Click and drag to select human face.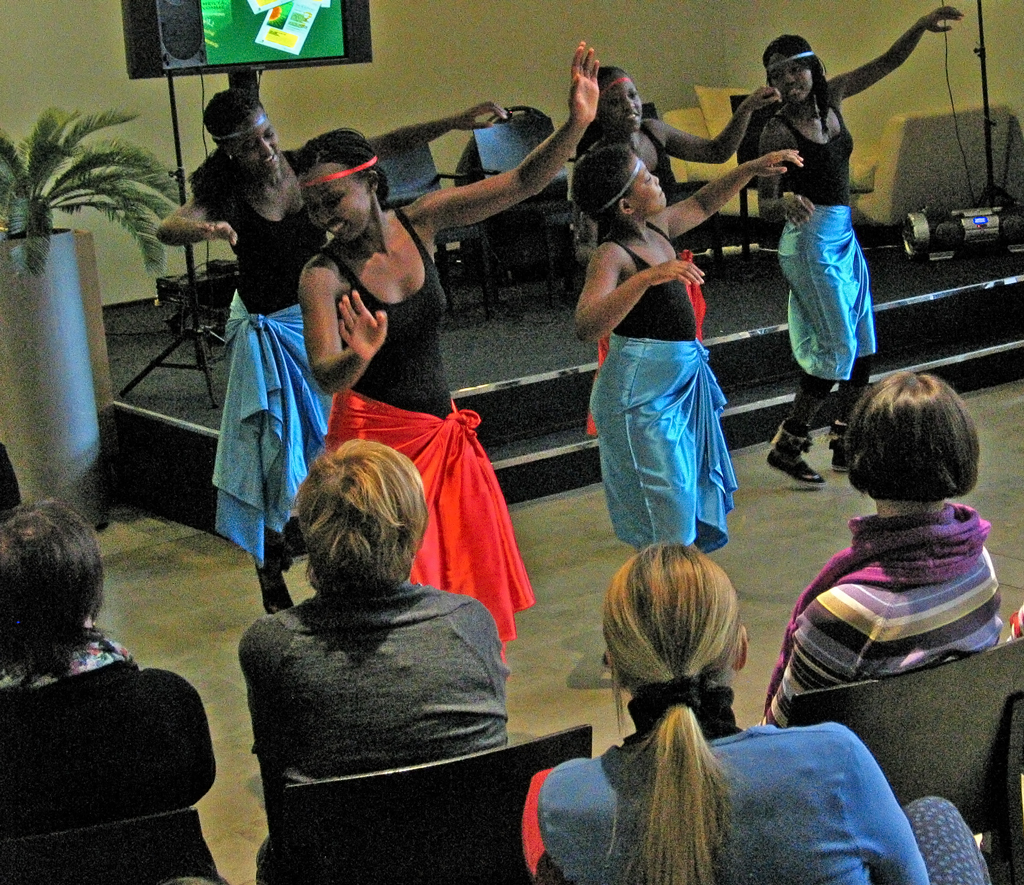
Selection: <region>598, 76, 643, 134</region>.
